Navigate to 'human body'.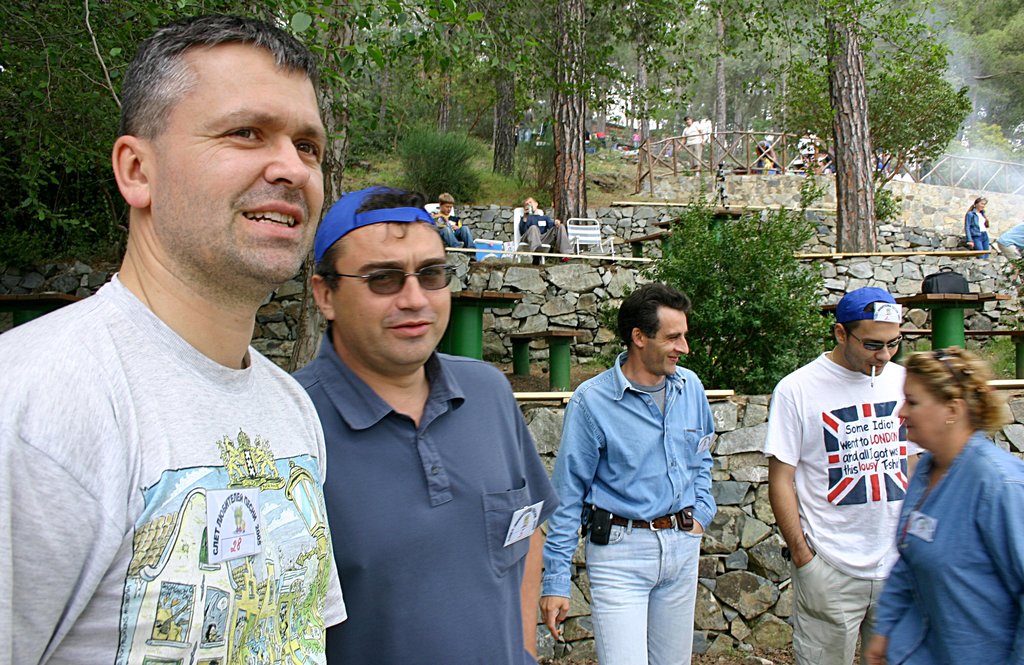
Navigation target: bbox=[535, 352, 715, 664].
